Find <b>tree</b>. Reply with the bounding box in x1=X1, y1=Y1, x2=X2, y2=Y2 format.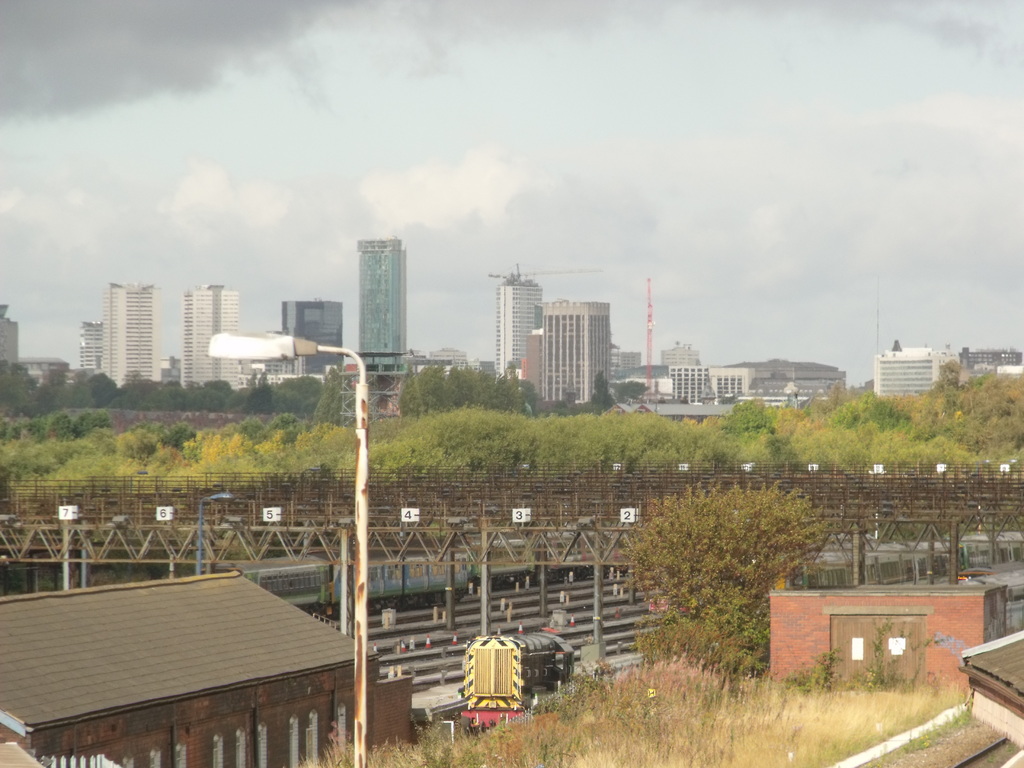
x1=630, y1=493, x2=829, y2=653.
